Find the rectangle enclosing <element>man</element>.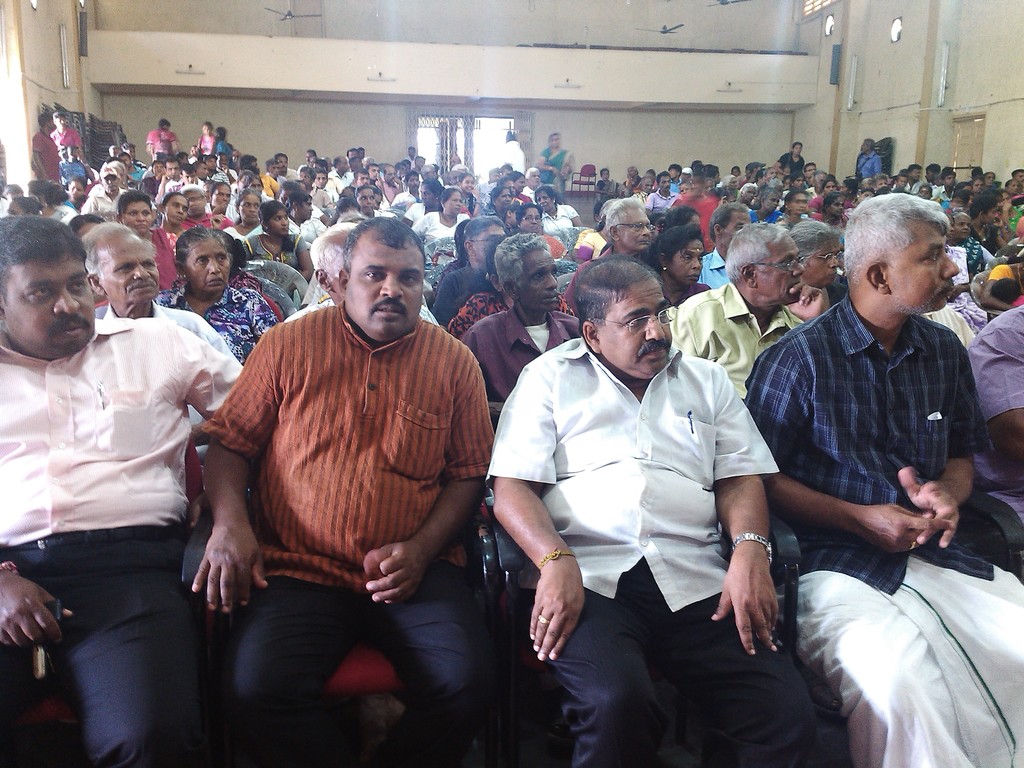
(505, 131, 520, 173).
